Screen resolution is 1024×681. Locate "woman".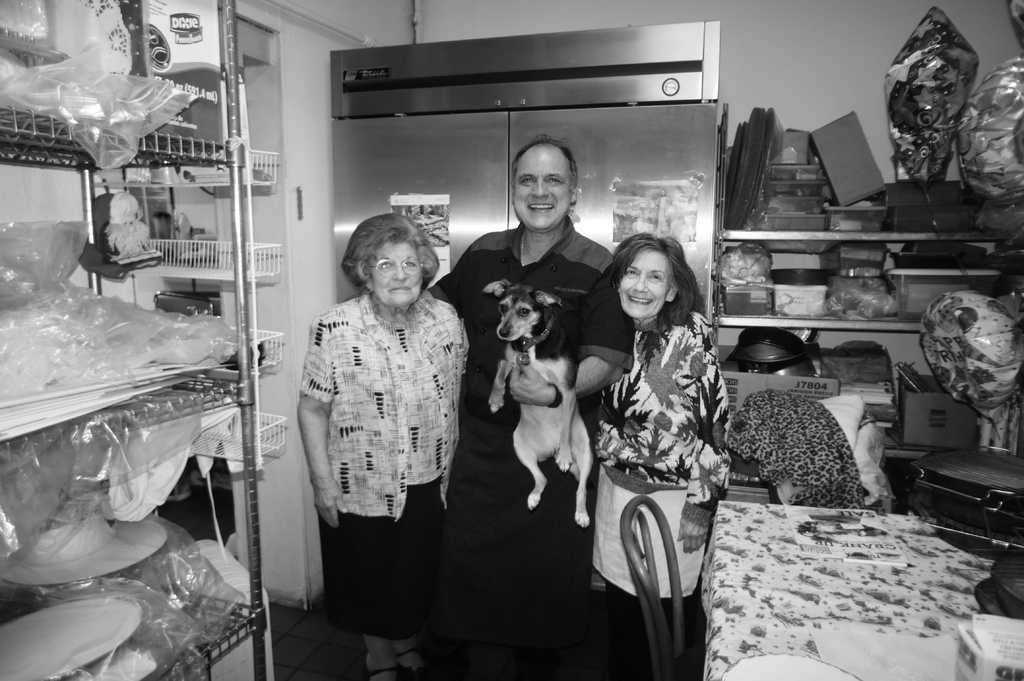
<bbox>295, 215, 471, 680</bbox>.
